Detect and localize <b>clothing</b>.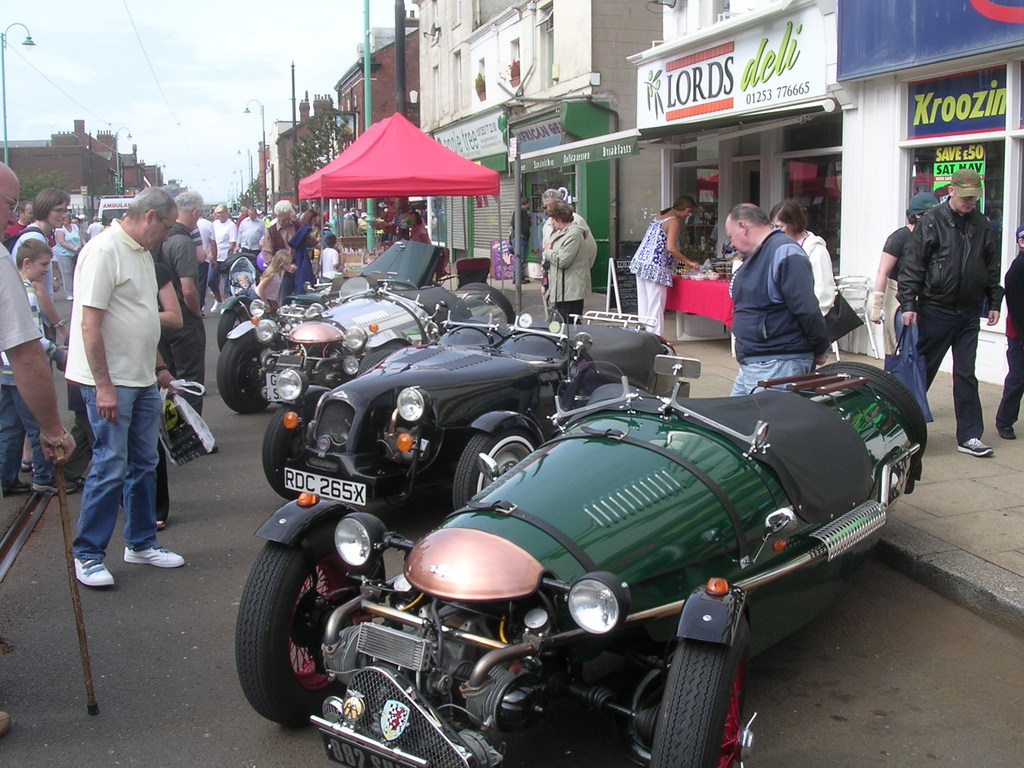
Localized at [287, 218, 320, 285].
